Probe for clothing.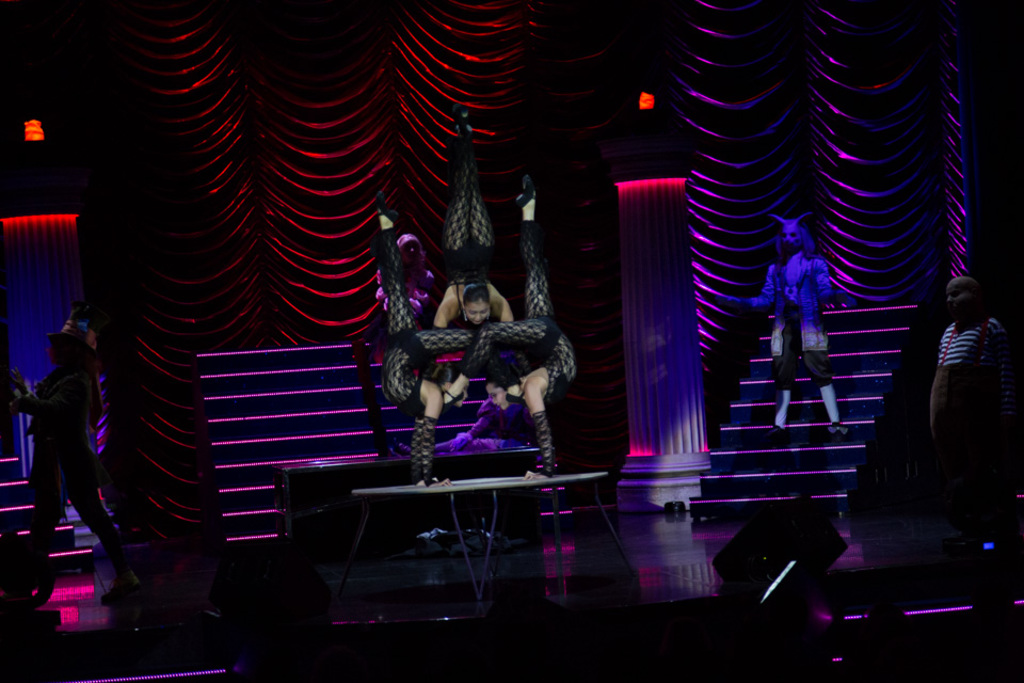
Probe result: (left=381, top=220, right=465, bottom=416).
